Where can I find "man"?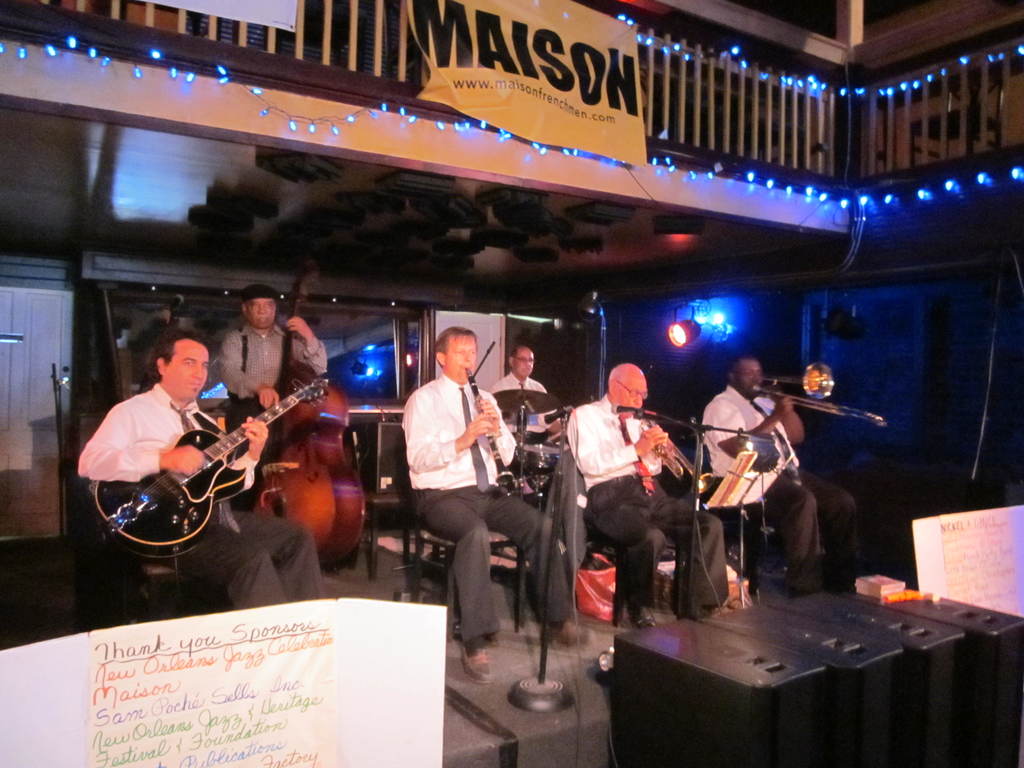
You can find it at 701/356/865/596.
